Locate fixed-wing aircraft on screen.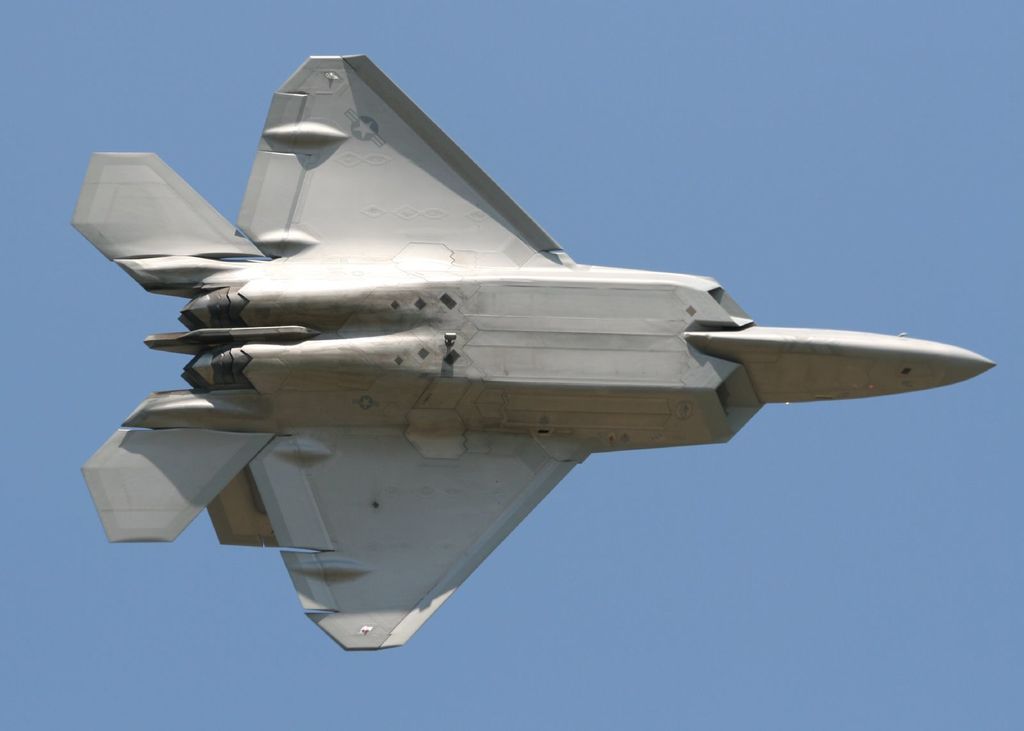
On screen at {"left": 72, "top": 50, "right": 1000, "bottom": 654}.
